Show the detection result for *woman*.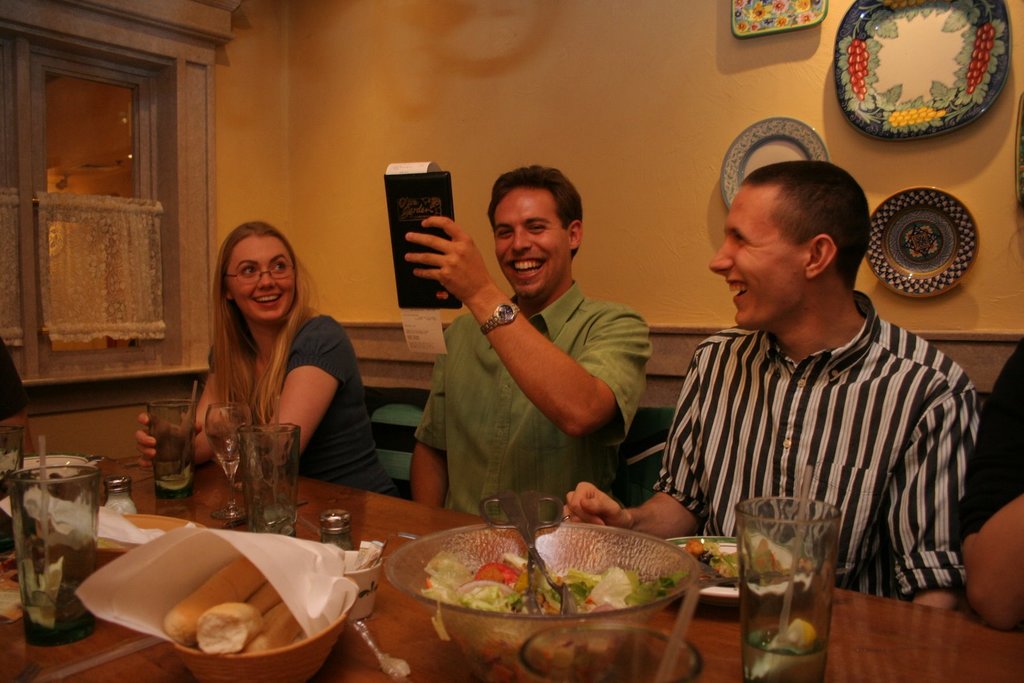
pyautogui.locateOnScreen(166, 224, 371, 506).
